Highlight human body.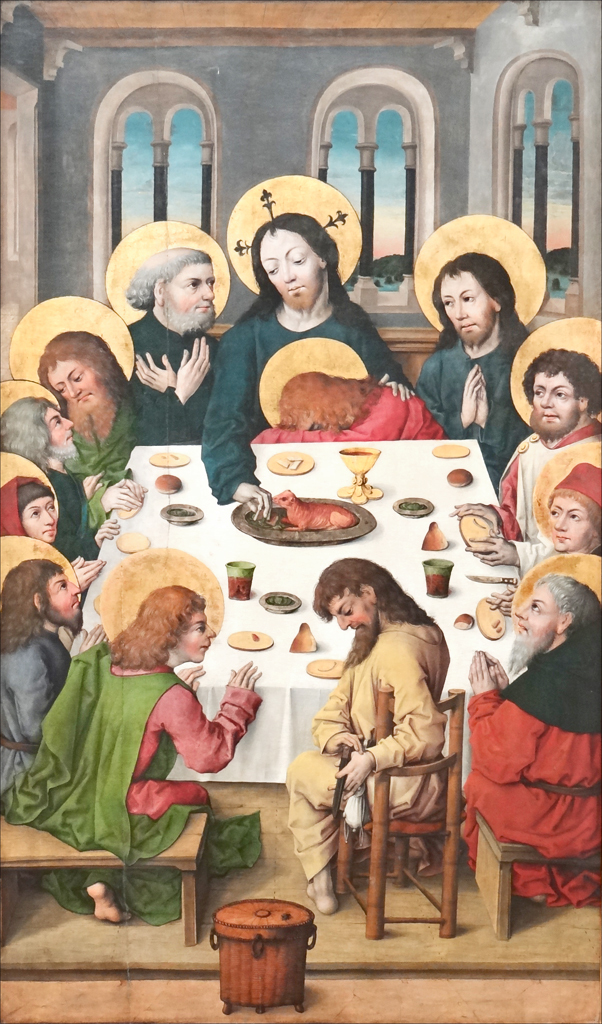
Highlighted region: left=138, top=238, right=241, bottom=453.
